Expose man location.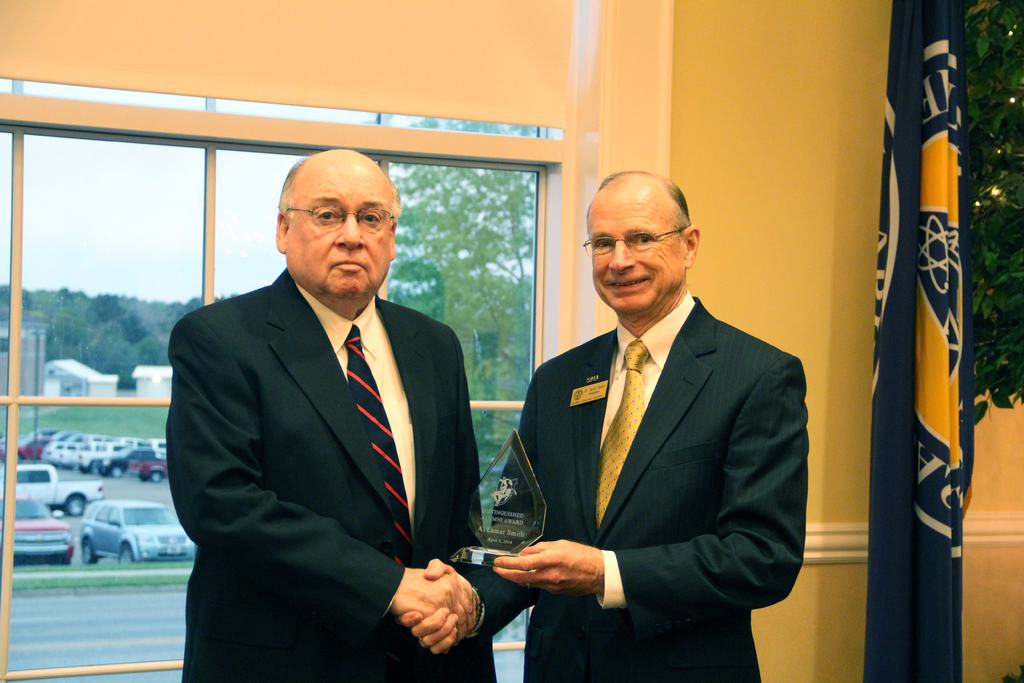
Exposed at 396:171:810:682.
